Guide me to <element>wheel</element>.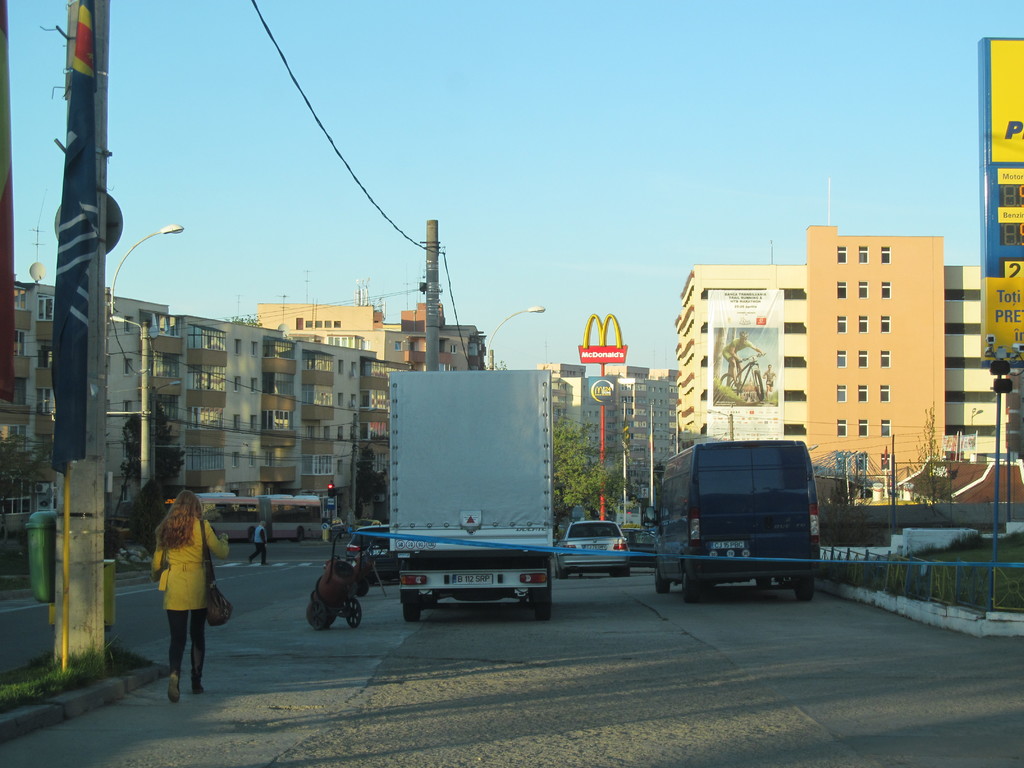
Guidance: 403/594/422/625.
